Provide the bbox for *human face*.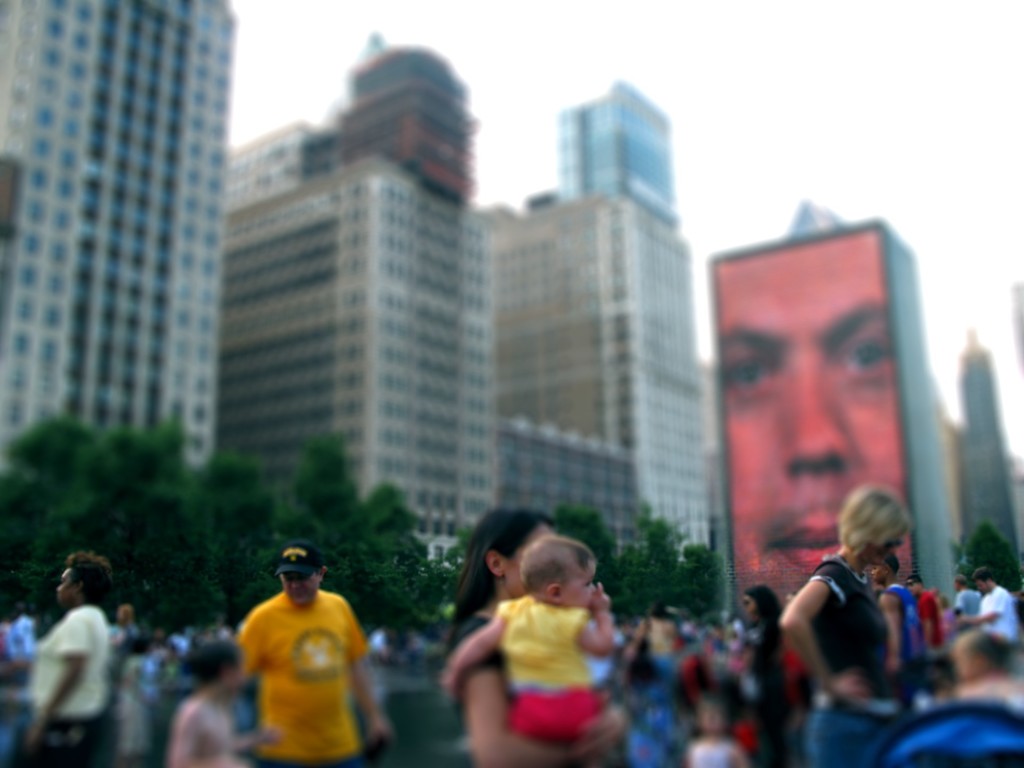
[x1=564, y1=562, x2=598, y2=611].
